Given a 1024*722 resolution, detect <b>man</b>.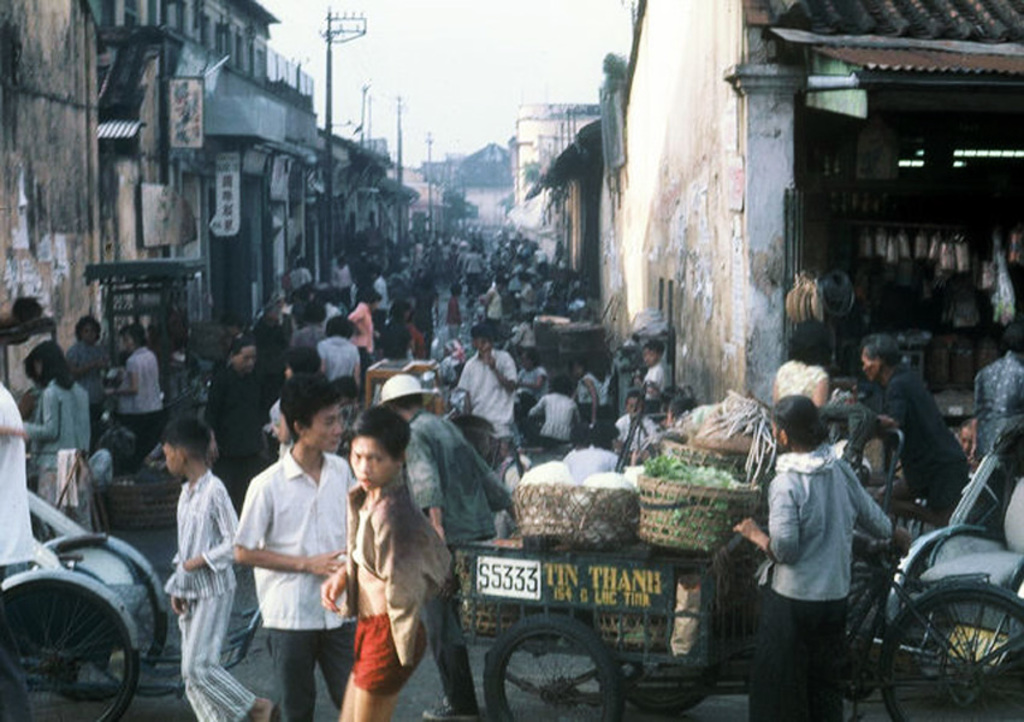
rect(356, 368, 529, 721).
